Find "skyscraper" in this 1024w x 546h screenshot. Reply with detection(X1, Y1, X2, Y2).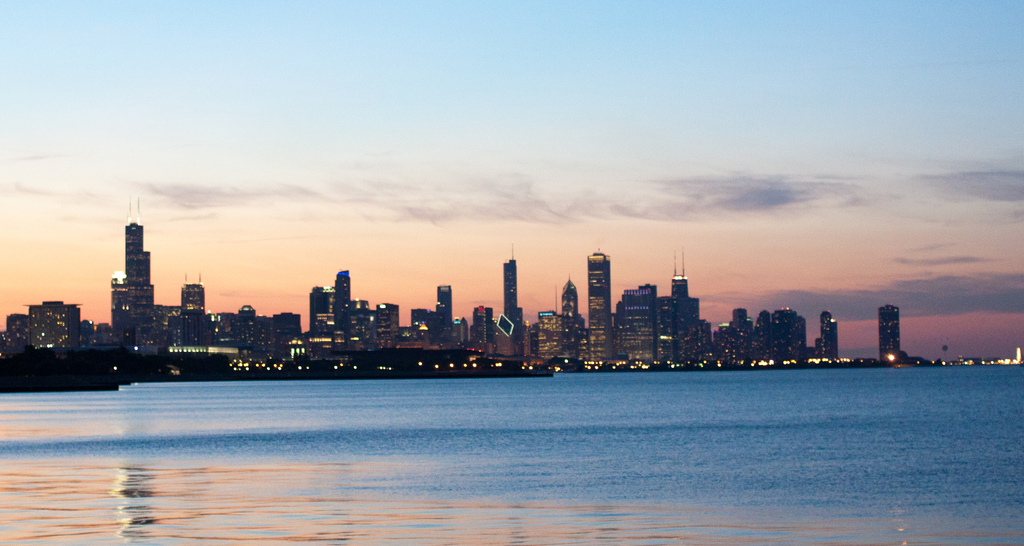
detection(451, 317, 469, 357).
